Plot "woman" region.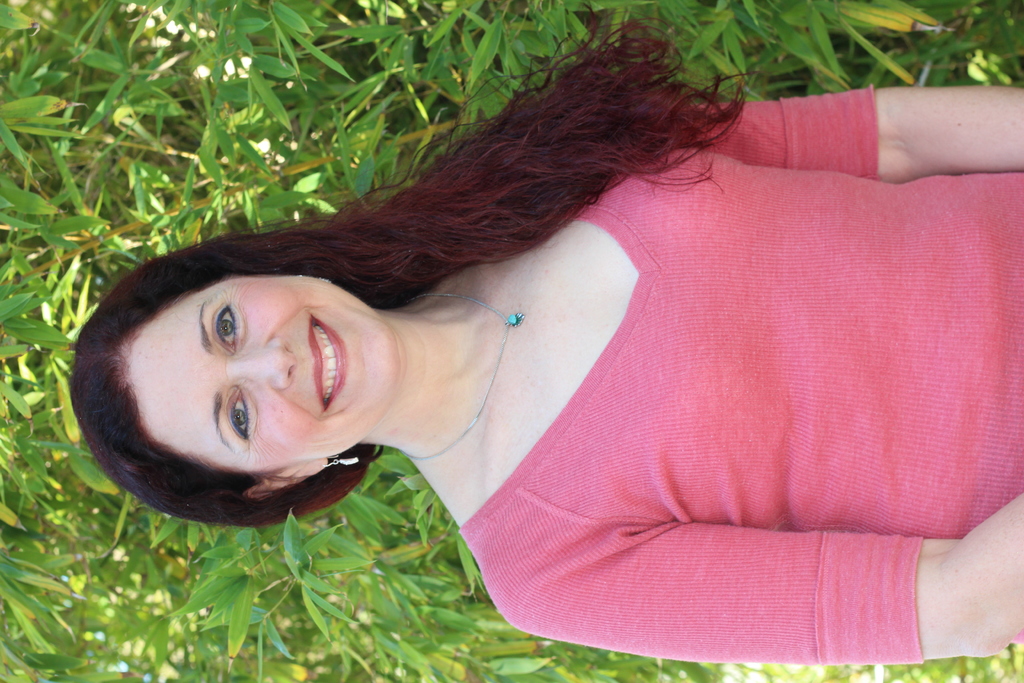
Plotted at [x1=72, y1=13, x2=1021, y2=675].
